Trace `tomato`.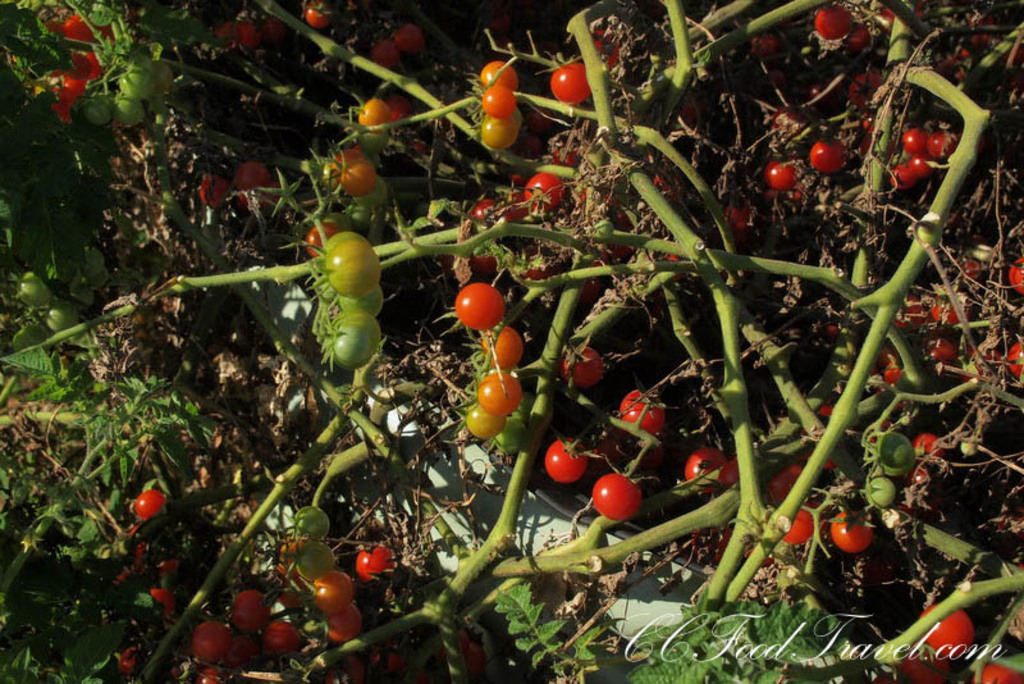
Traced to 200,167,236,202.
